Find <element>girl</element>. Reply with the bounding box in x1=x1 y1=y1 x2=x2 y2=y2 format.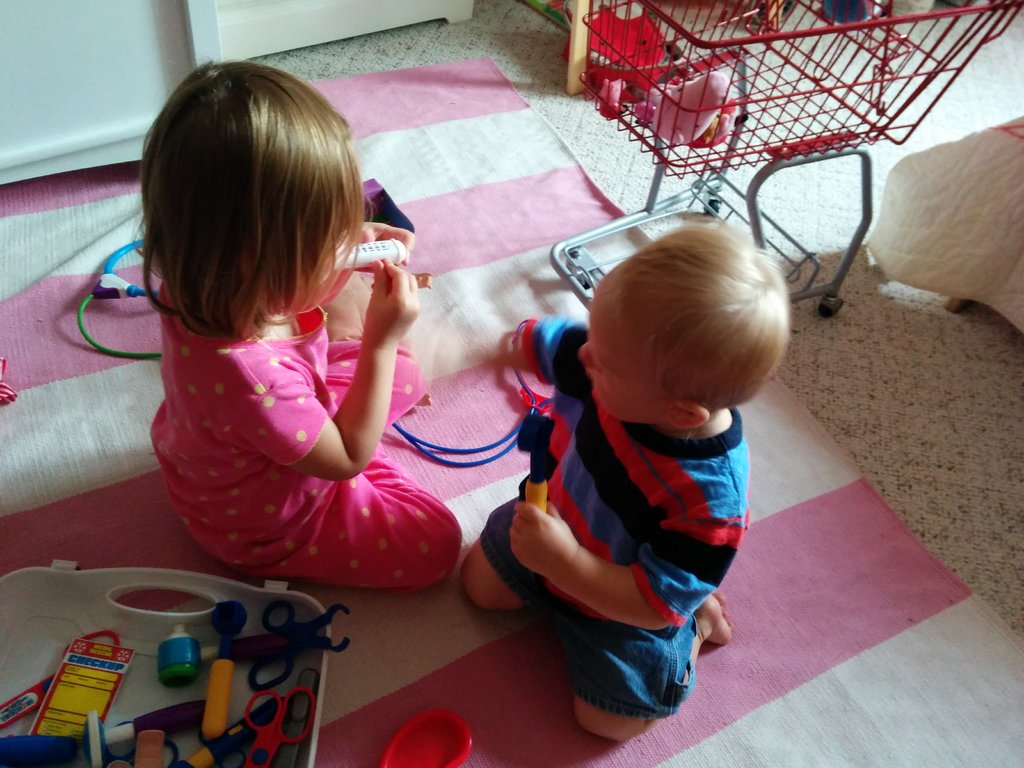
x1=128 y1=56 x2=464 y2=595.
